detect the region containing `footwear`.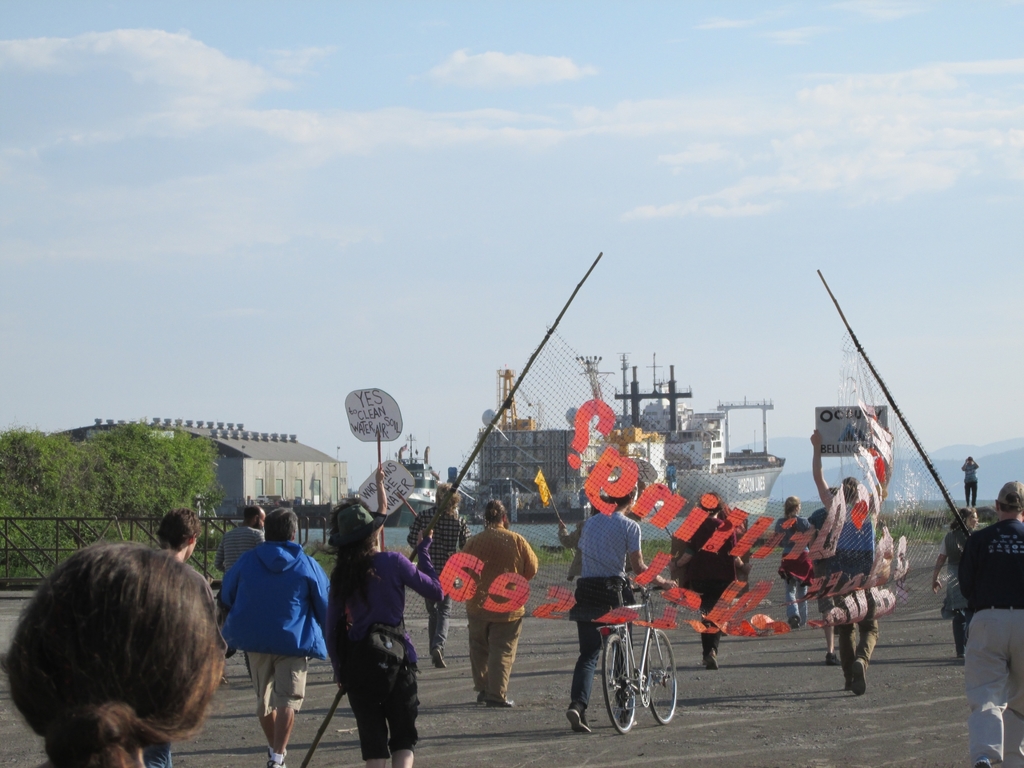
(849, 657, 867, 694).
